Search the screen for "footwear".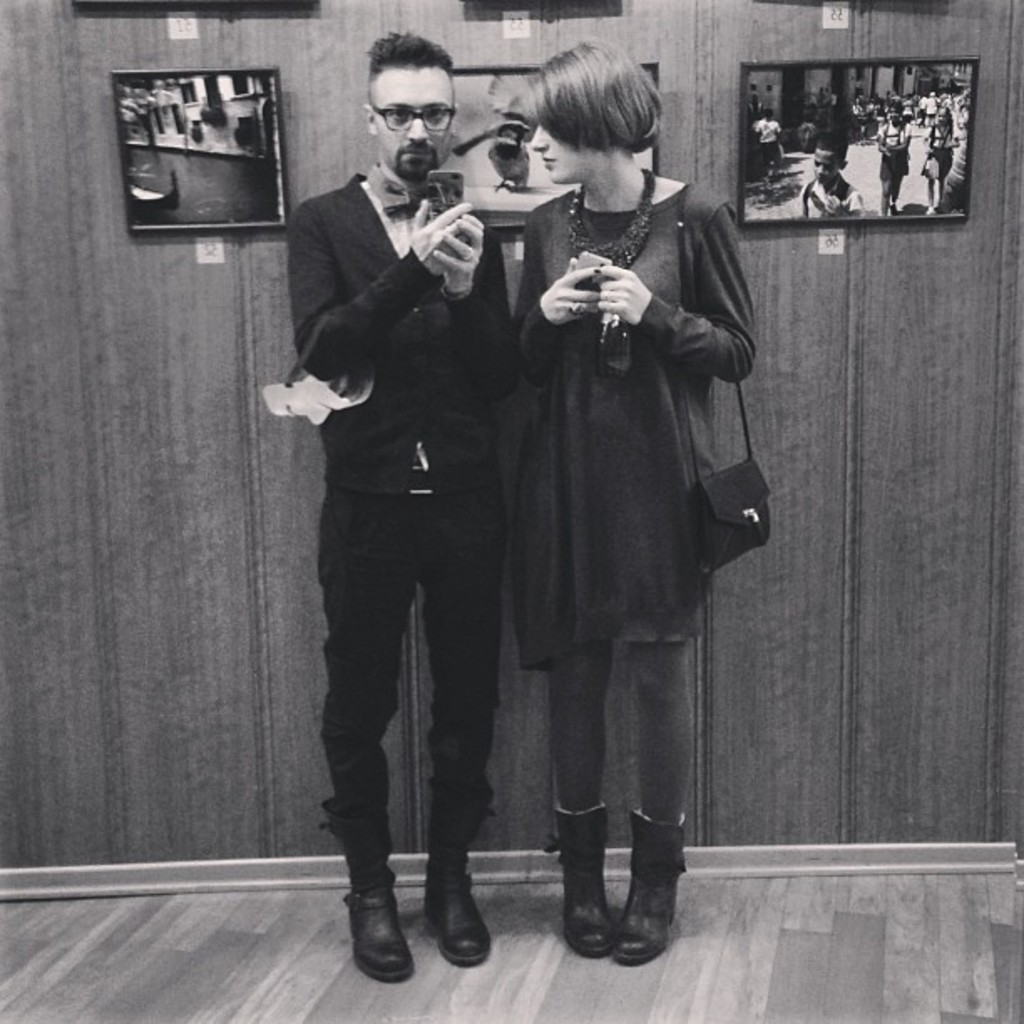
Found at locate(423, 865, 490, 967).
